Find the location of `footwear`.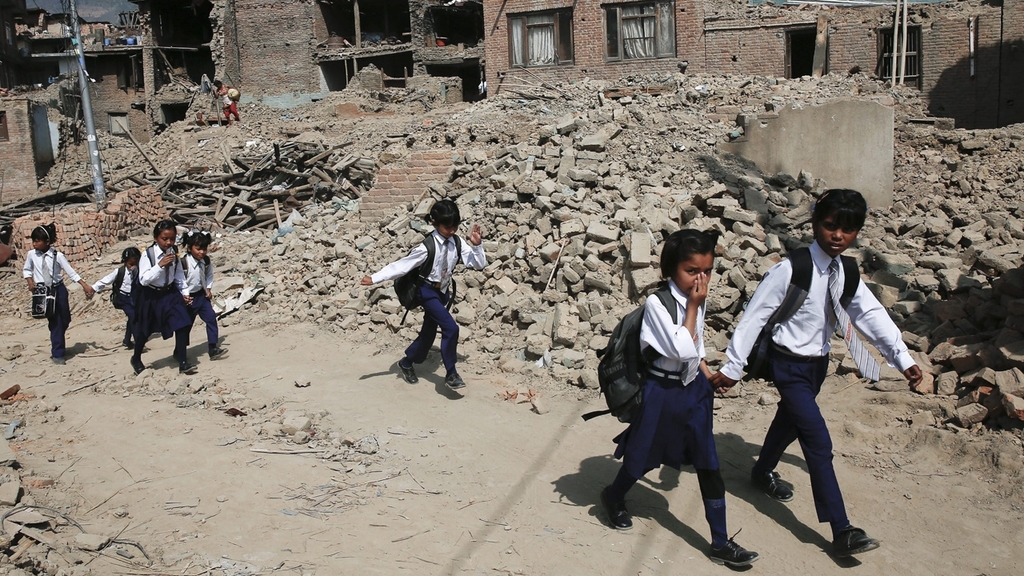
Location: (left=829, top=522, right=875, bottom=554).
